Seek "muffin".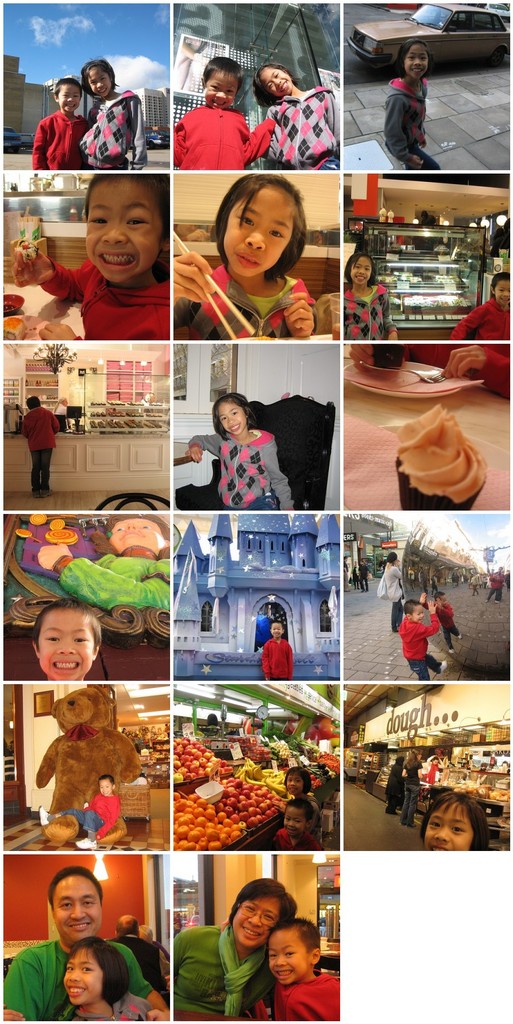
[left=392, top=399, right=485, bottom=513].
